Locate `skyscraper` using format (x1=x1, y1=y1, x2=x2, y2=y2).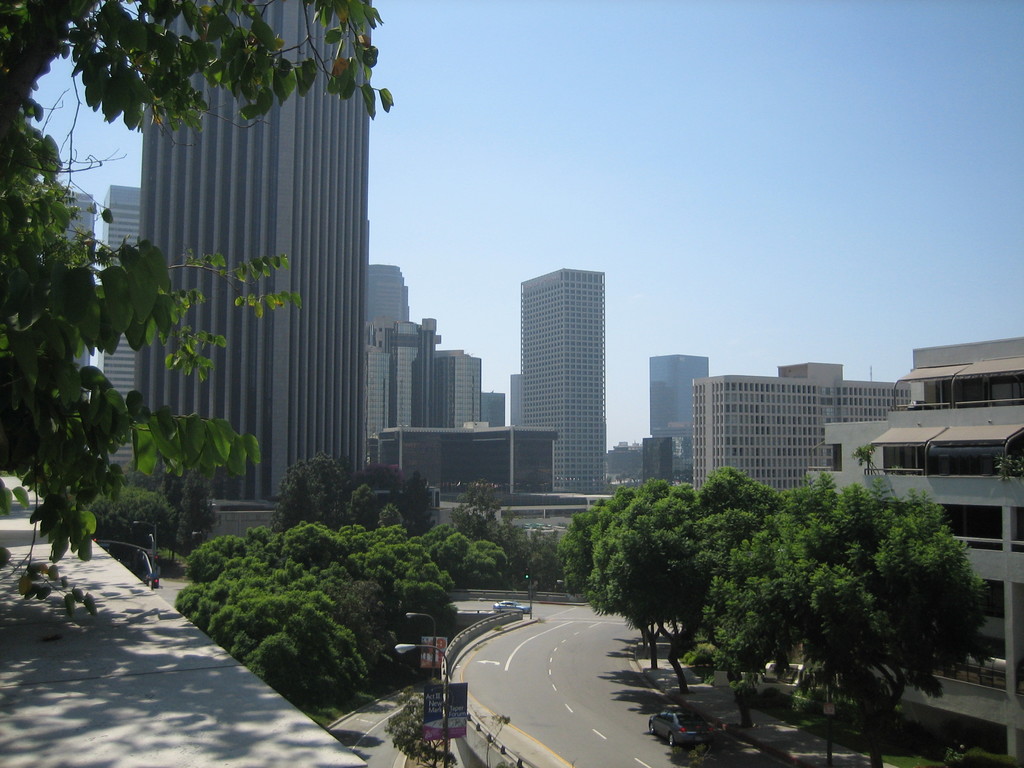
(x1=808, y1=335, x2=1023, y2=748).
